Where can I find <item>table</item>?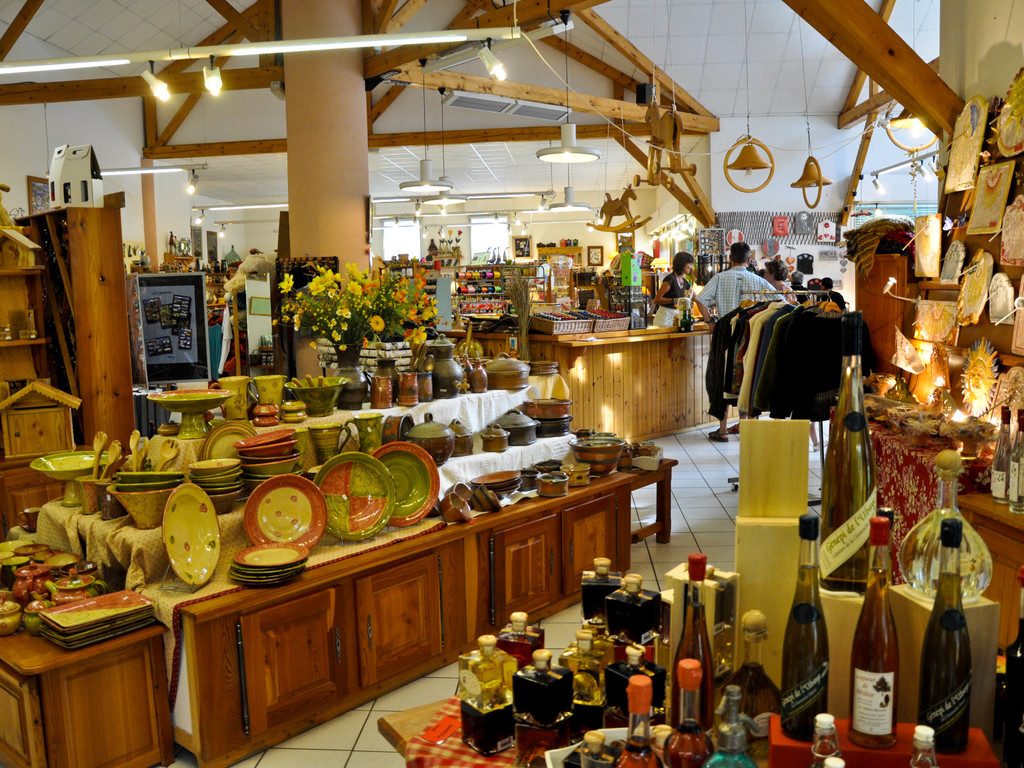
You can find it at [0, 514, 205, 767].
